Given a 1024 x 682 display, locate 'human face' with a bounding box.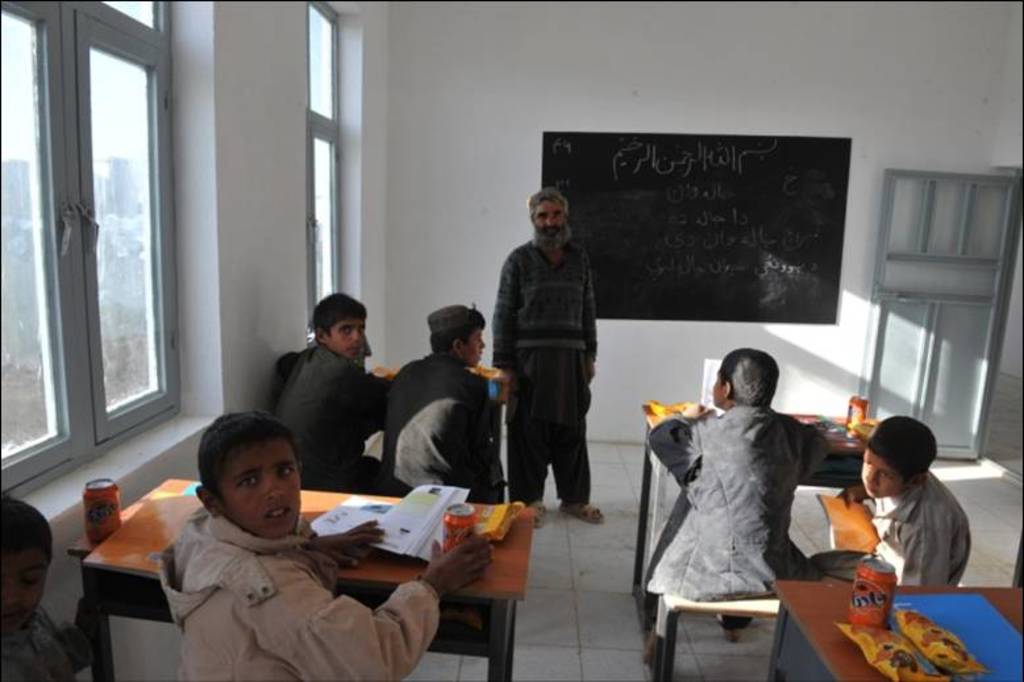
Located: {"left": 333, "top": 309, "right": 366, "bottom": 357}.
